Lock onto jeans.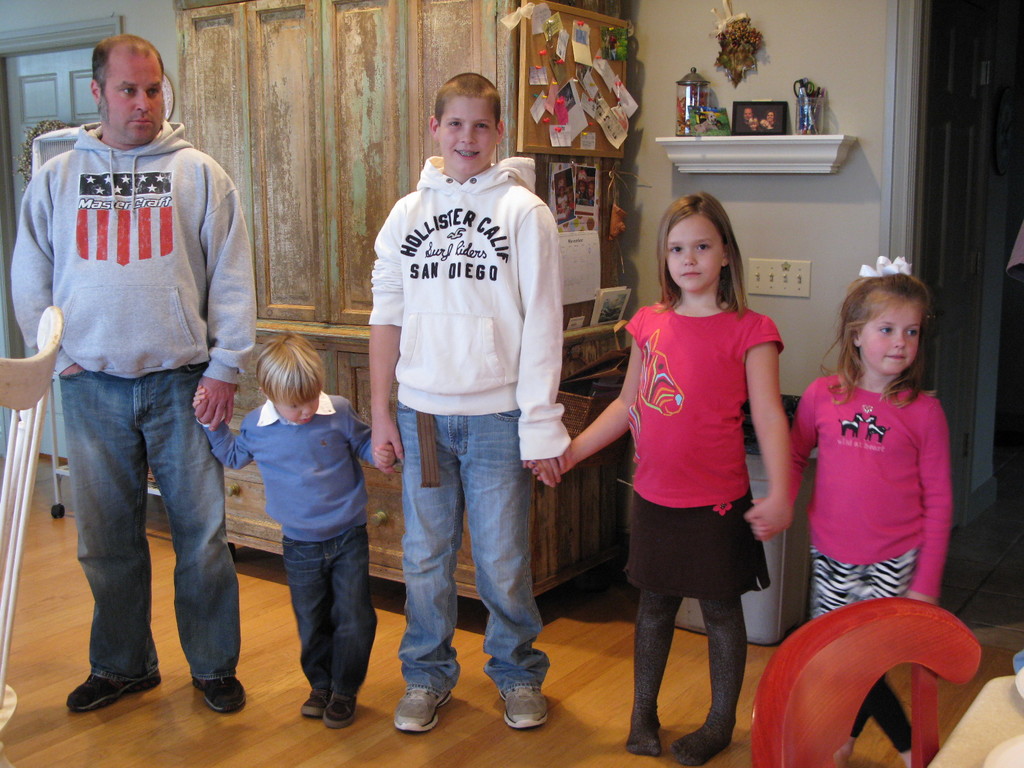
Locked: BBox(284, 539, 375, 696).
